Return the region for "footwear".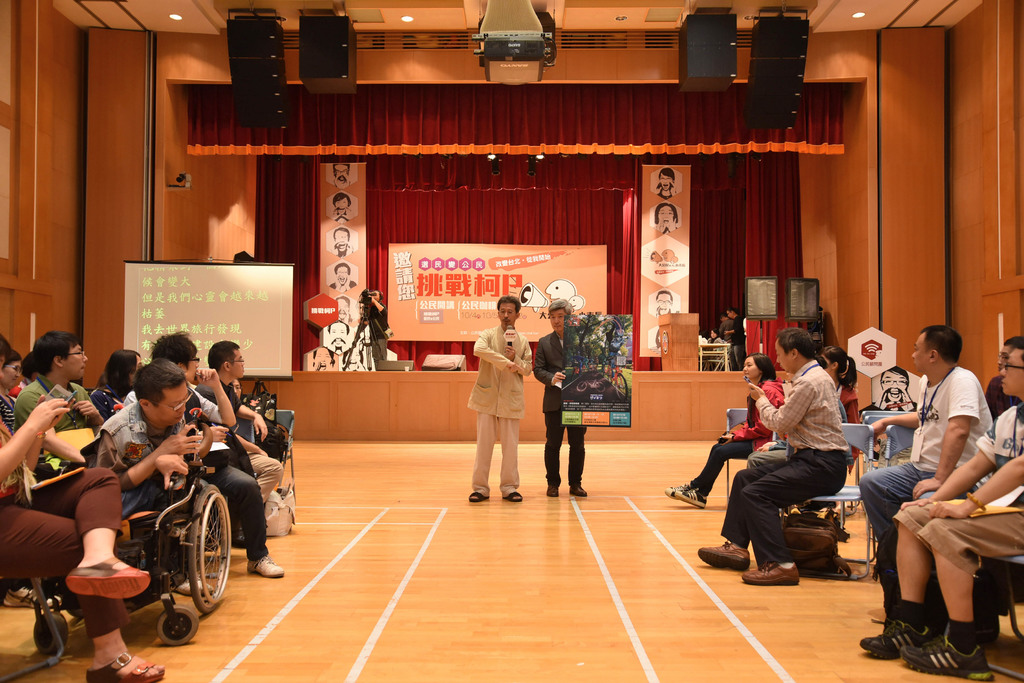
bbox=[863, 627, 933, 667].
